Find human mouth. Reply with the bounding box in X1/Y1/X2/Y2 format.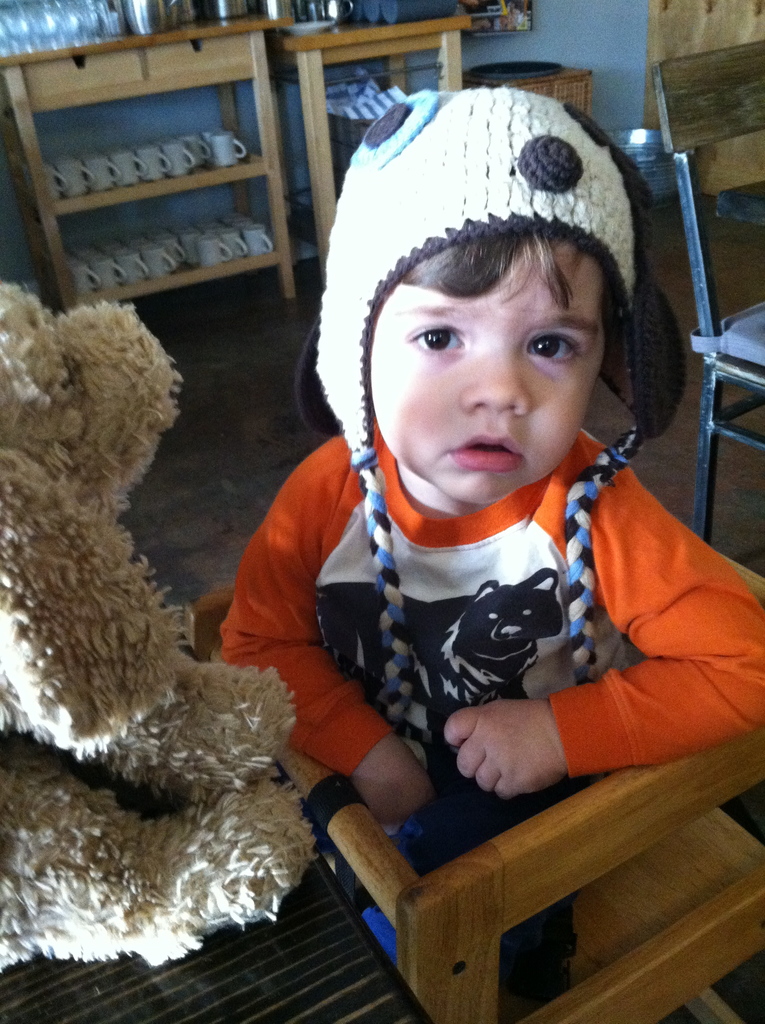
443/431/525/468.
